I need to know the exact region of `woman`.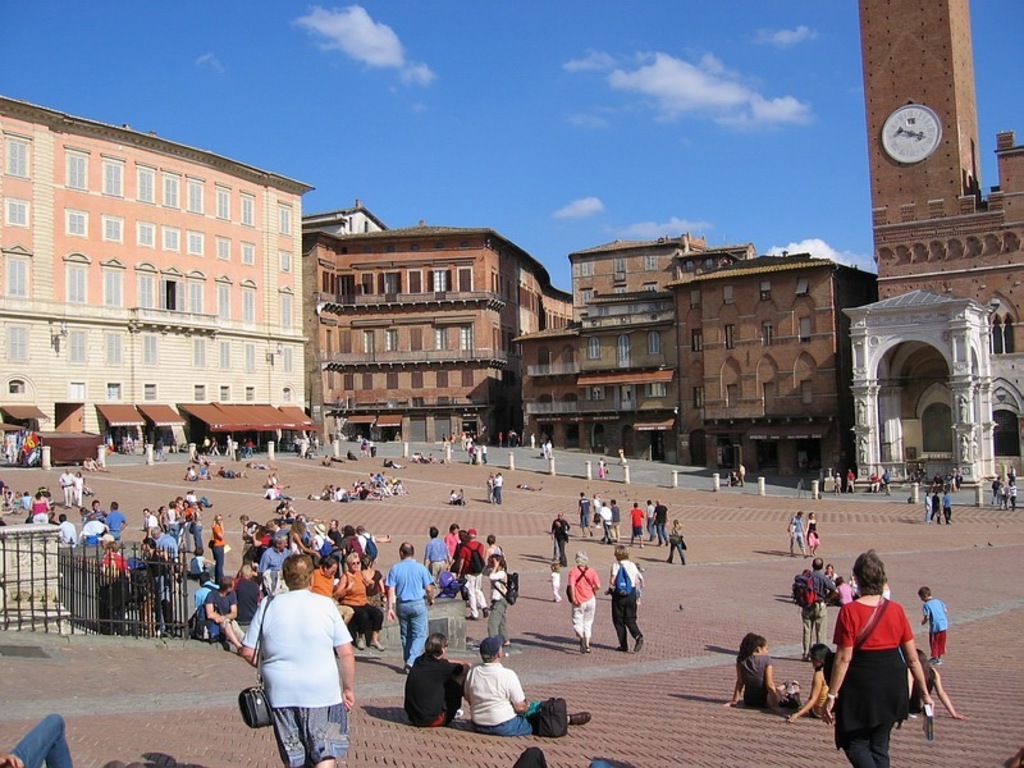
Region: locate(721, 626, 810, 719).
